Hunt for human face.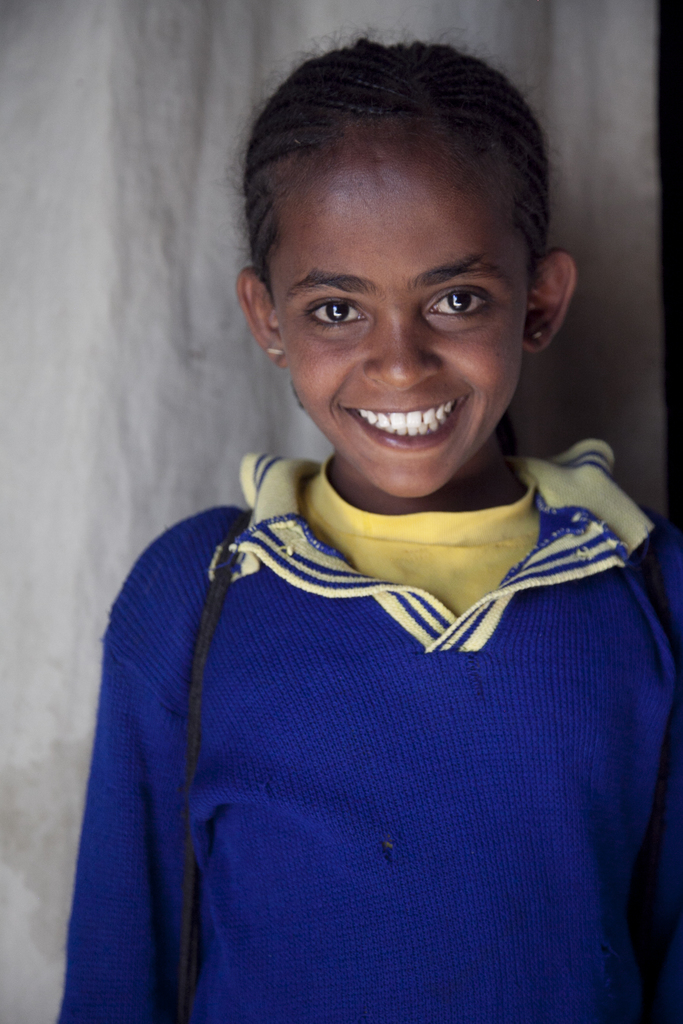
Hunted down at [265, 118, 535, 499].
